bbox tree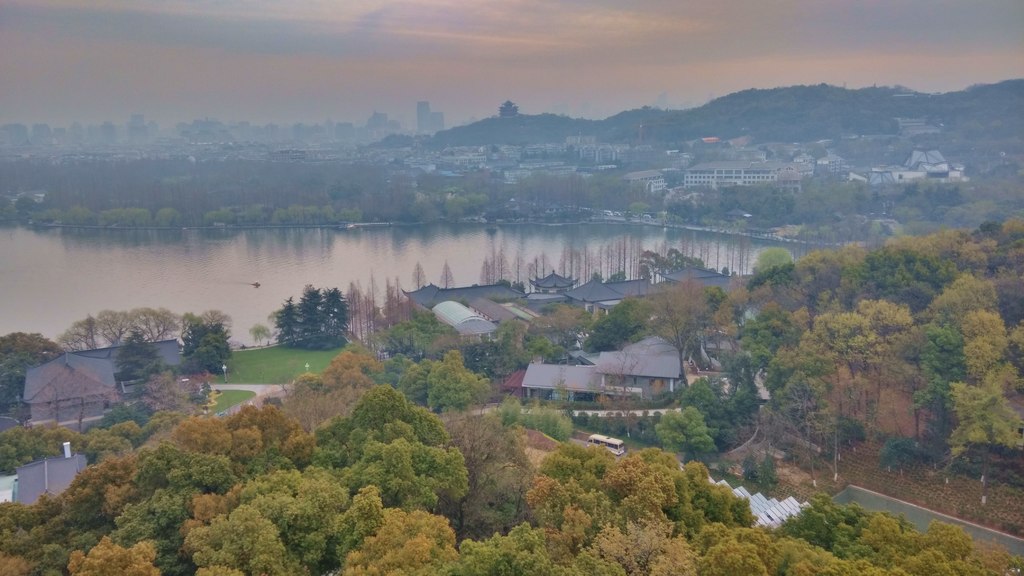
bbox(73, 301, 186, 348)
